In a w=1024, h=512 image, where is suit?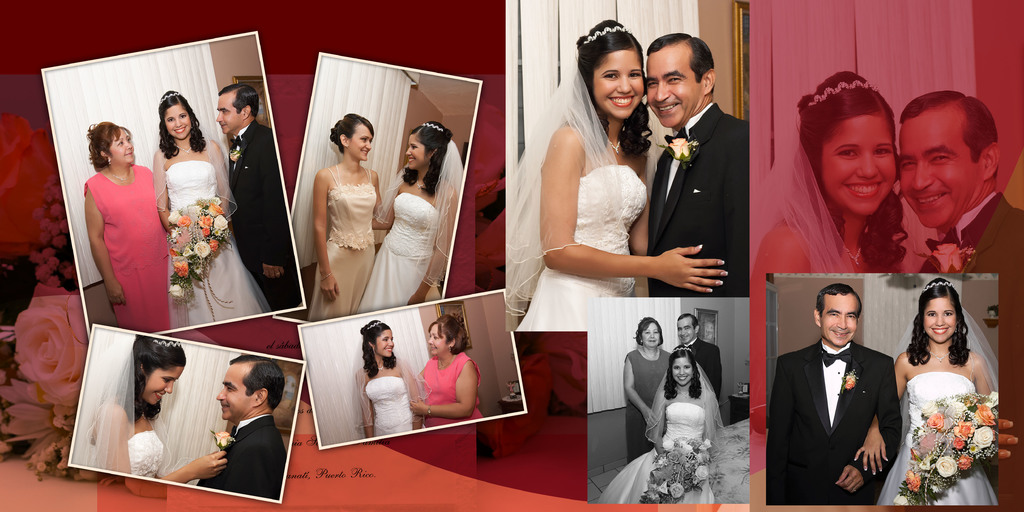
(186, 383, 278, 491).
